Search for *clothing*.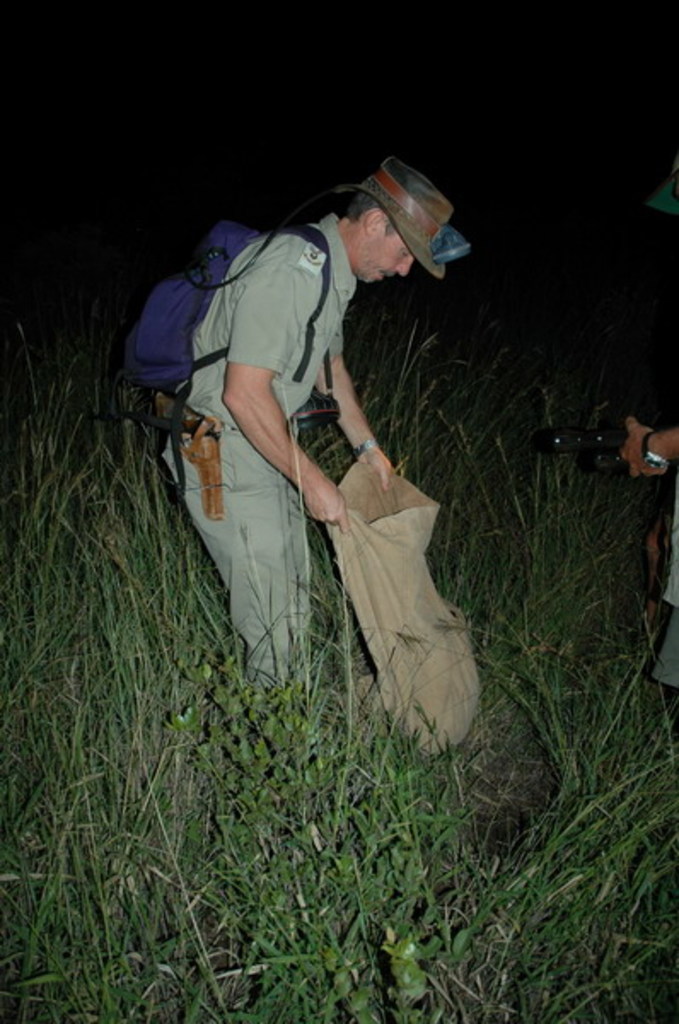
Found at 164 189 363 725.
